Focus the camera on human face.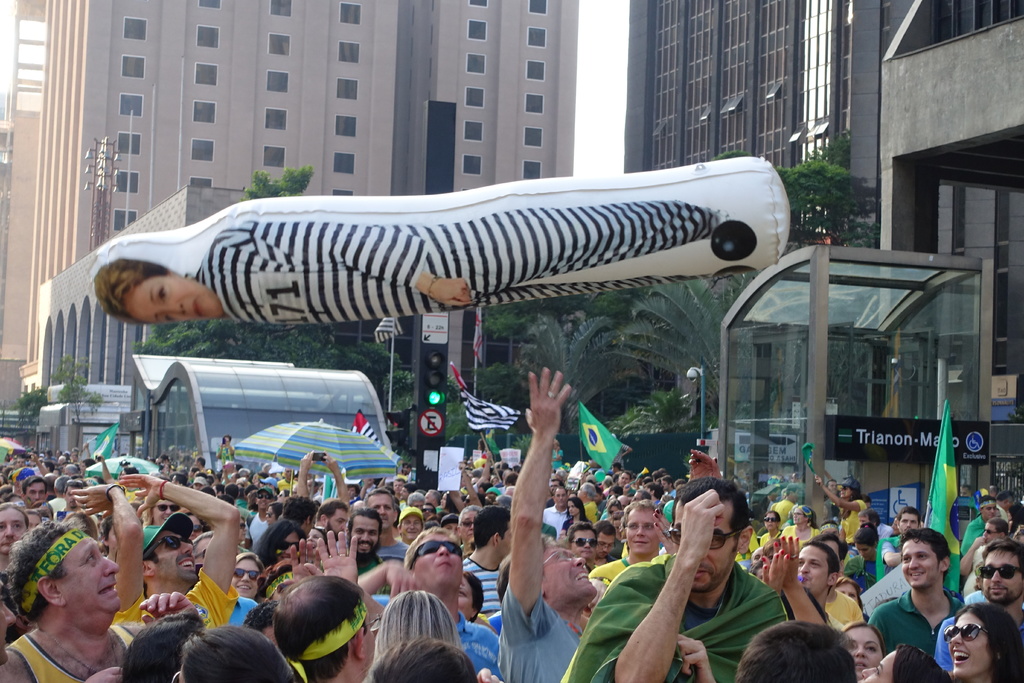
Focus region: (x1=490, y1=476, x2=500, y2=488).
